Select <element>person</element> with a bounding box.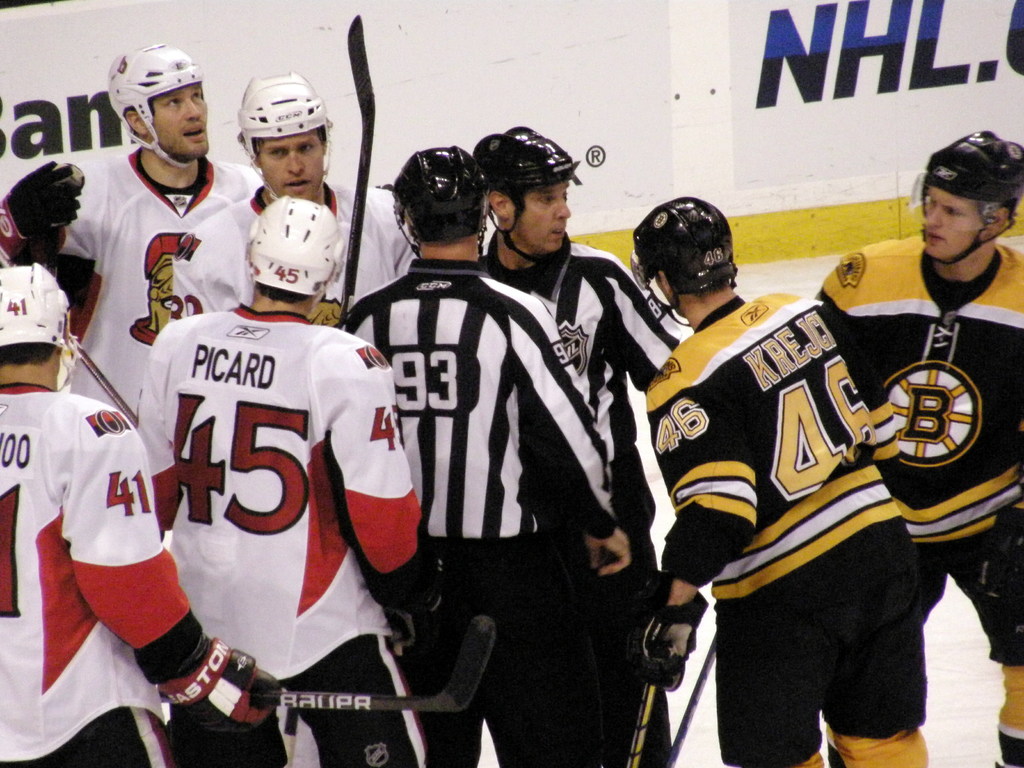
<box>145,197,417,767</box>.
